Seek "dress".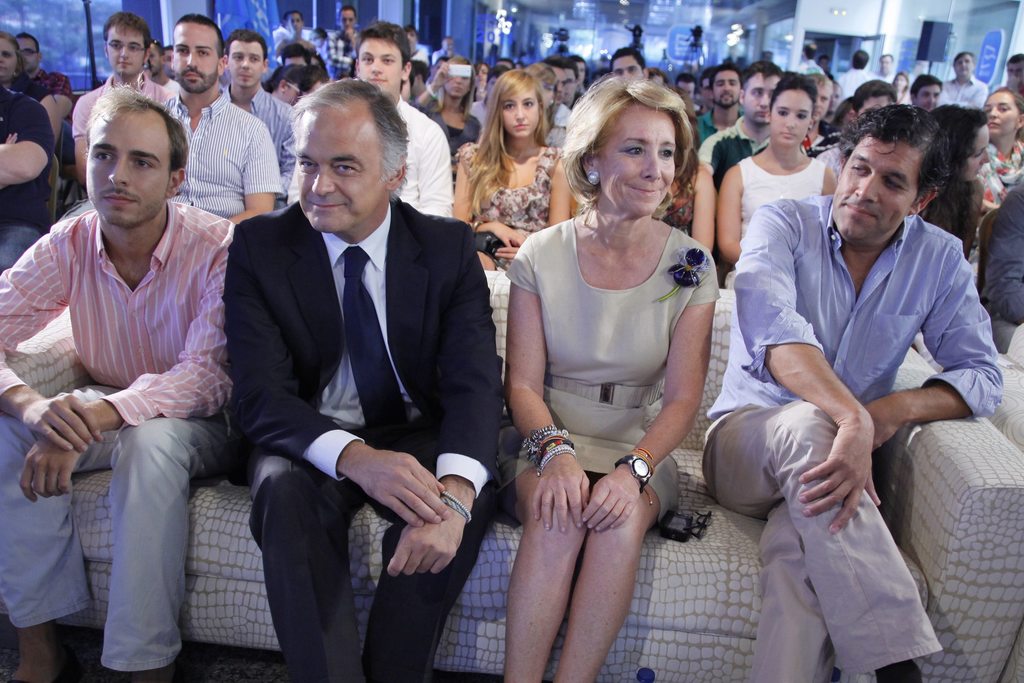
{"x1": 456, "y1": 140, "x2": 564, "y2": 277}.
